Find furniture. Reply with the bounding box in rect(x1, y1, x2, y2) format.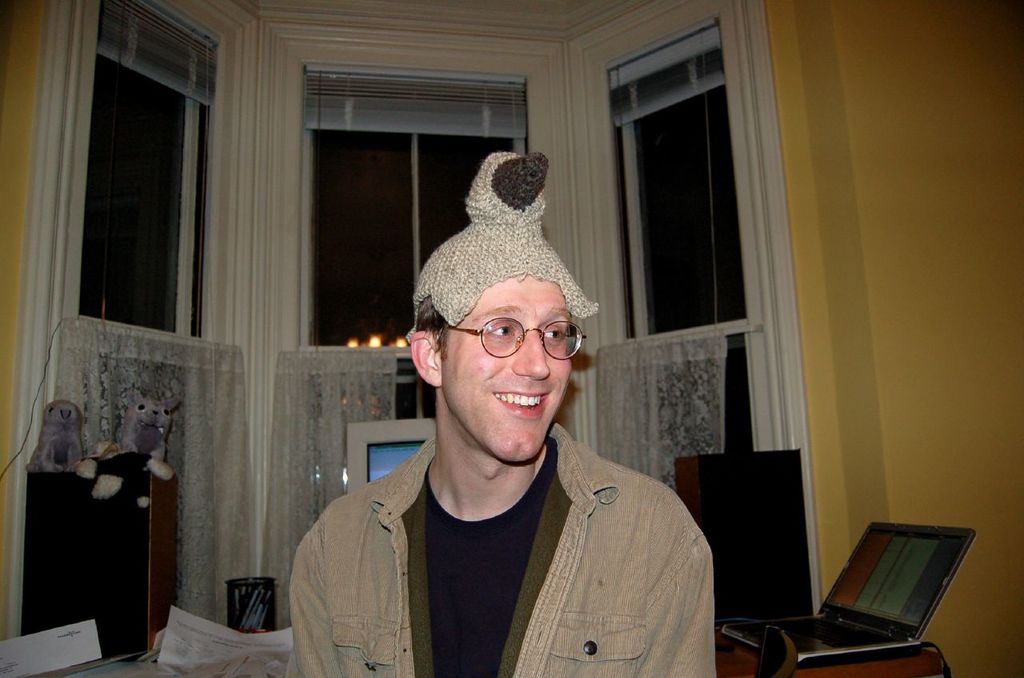
rect(675, 449, 811, 616).
